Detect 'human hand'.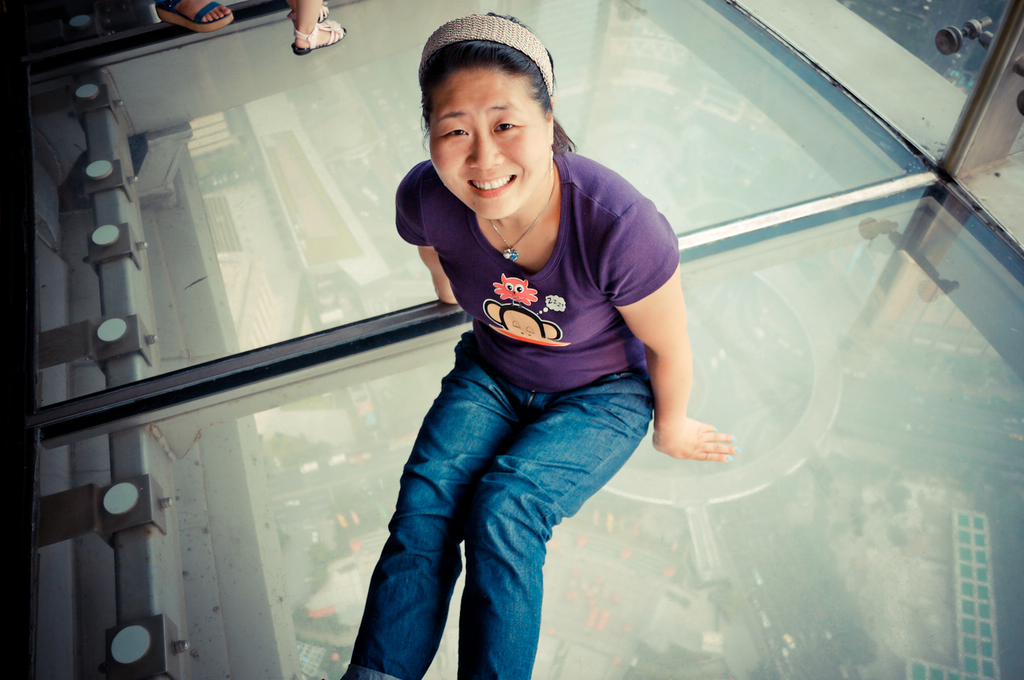
Detected at [left=671, top=415, right=750, bottom=482].
